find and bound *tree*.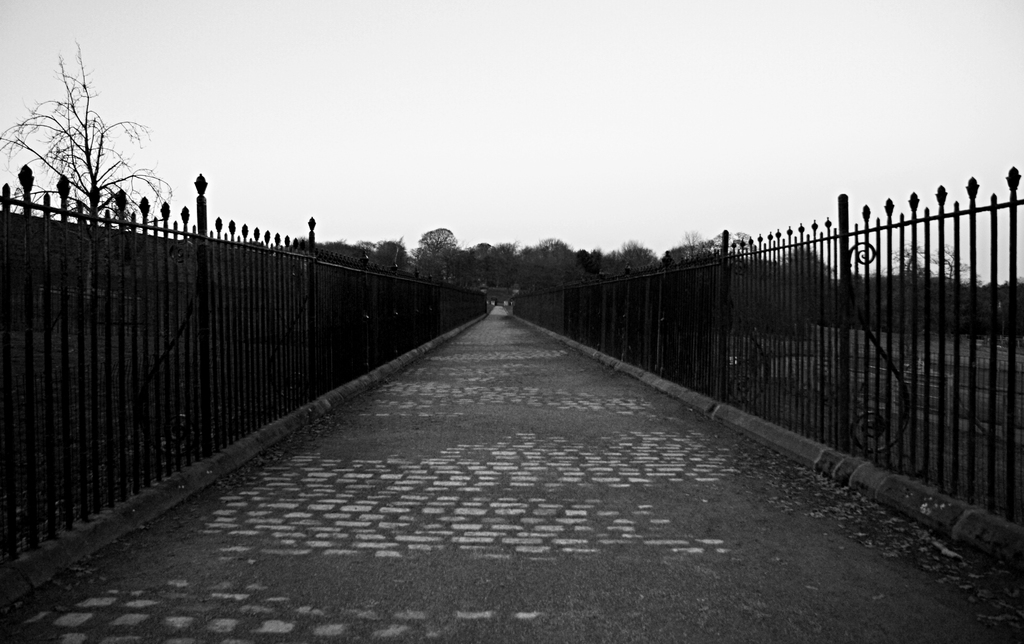
Bound: [x1=0, y1=40, x2=170, y2=234].
